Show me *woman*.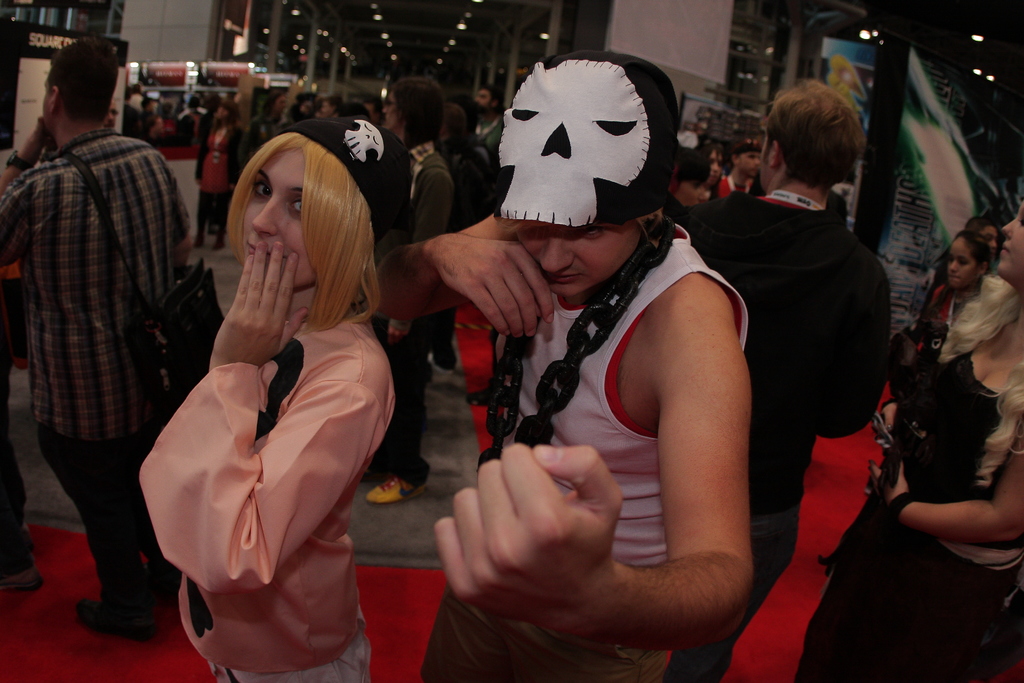
*woman* is here: (660,133,710,210).
